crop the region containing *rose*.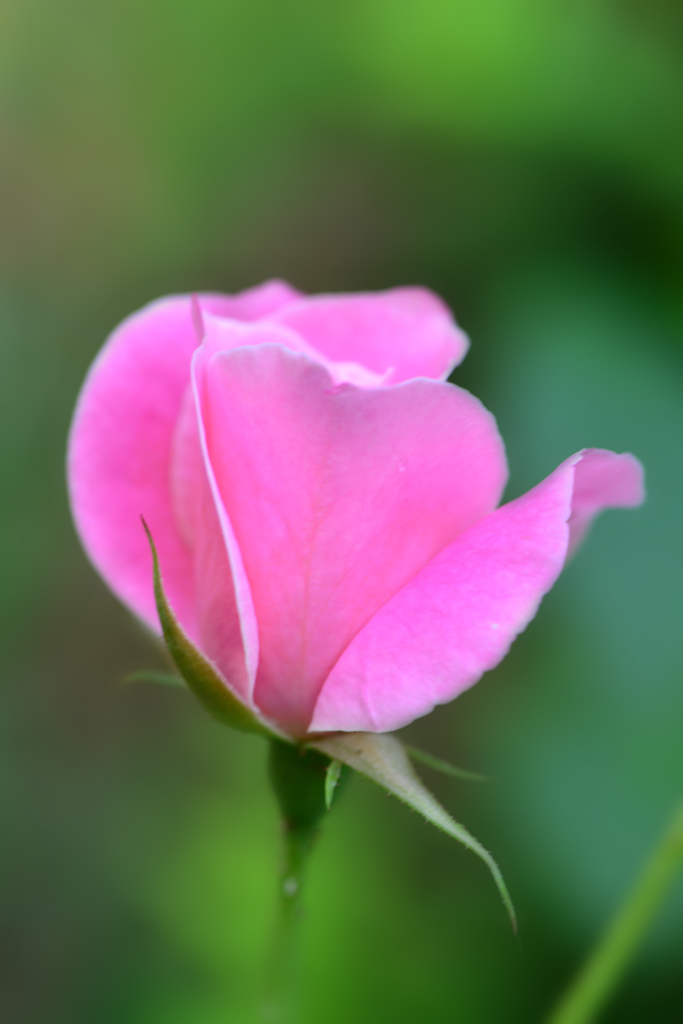
Crop region: (72,278,647,748).
